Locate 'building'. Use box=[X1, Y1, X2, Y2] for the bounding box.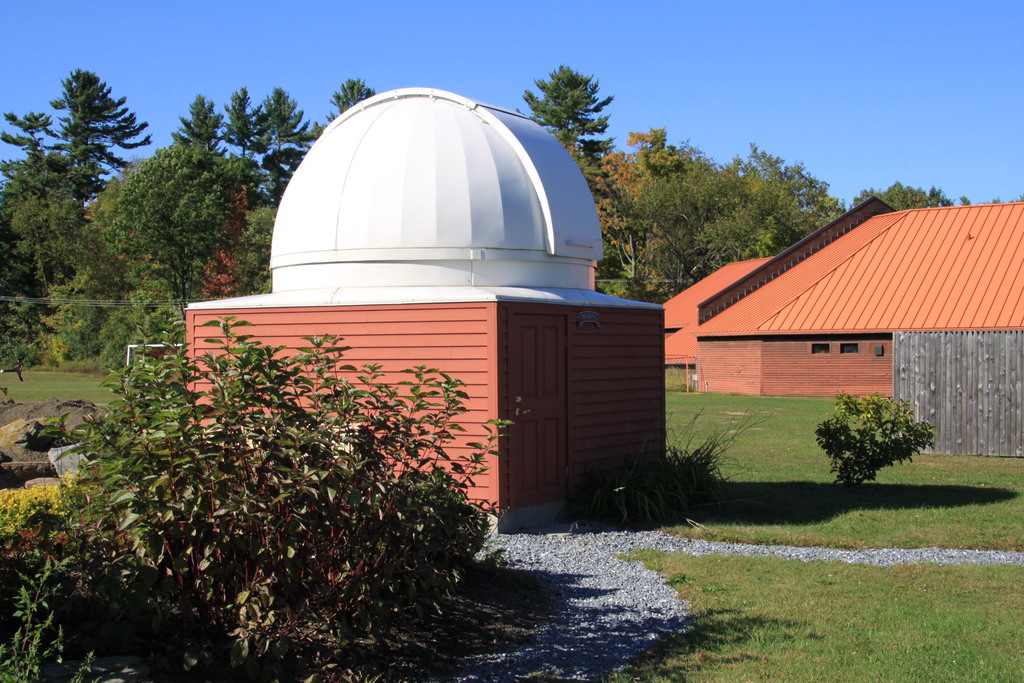
box=[662, 197, 1023, 399].
